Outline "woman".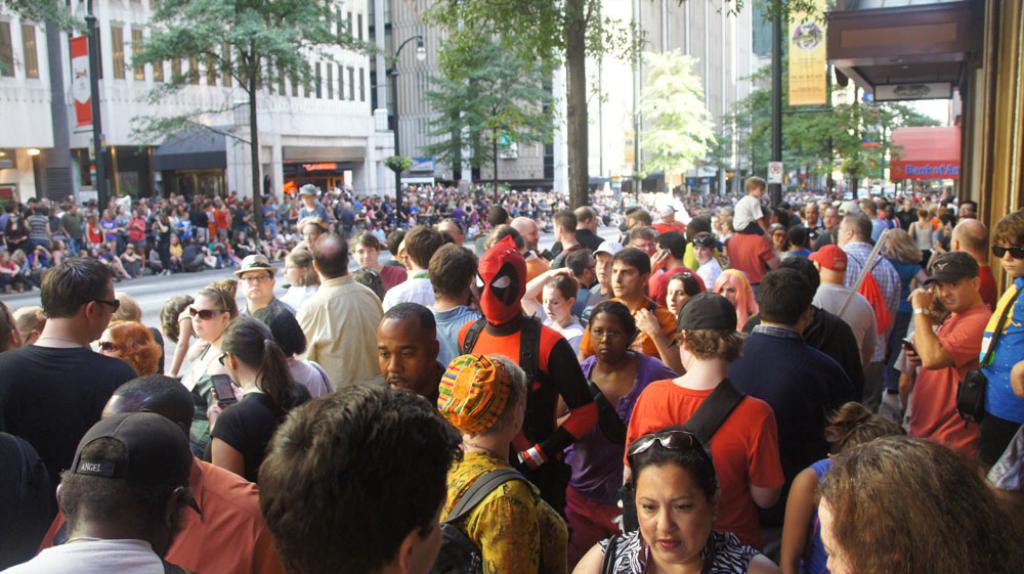
Outline: 434:350:562:573.
